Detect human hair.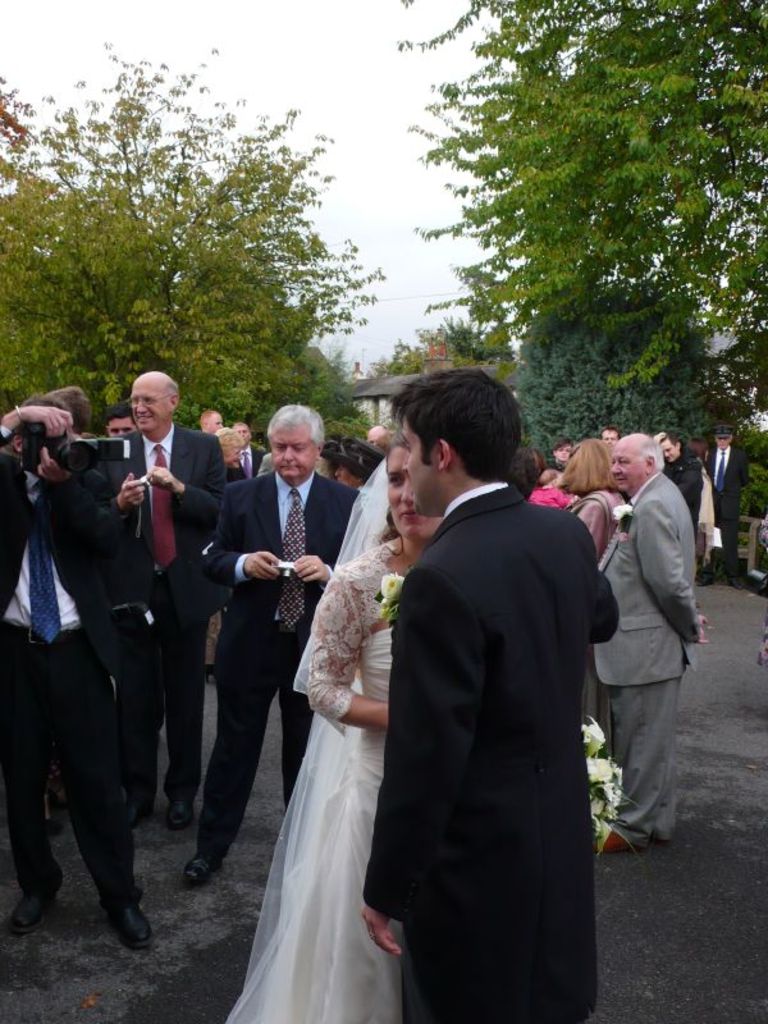
Detected at bbox=(367, 365, 526, 508).
